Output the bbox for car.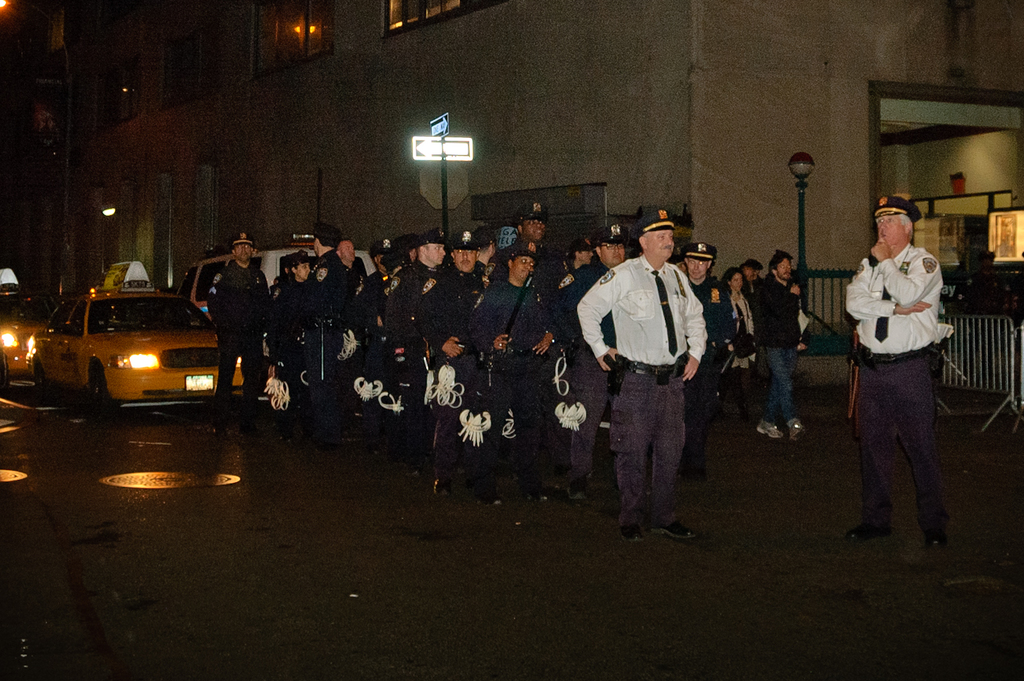
l=0, t=290, r=52, b=390.
